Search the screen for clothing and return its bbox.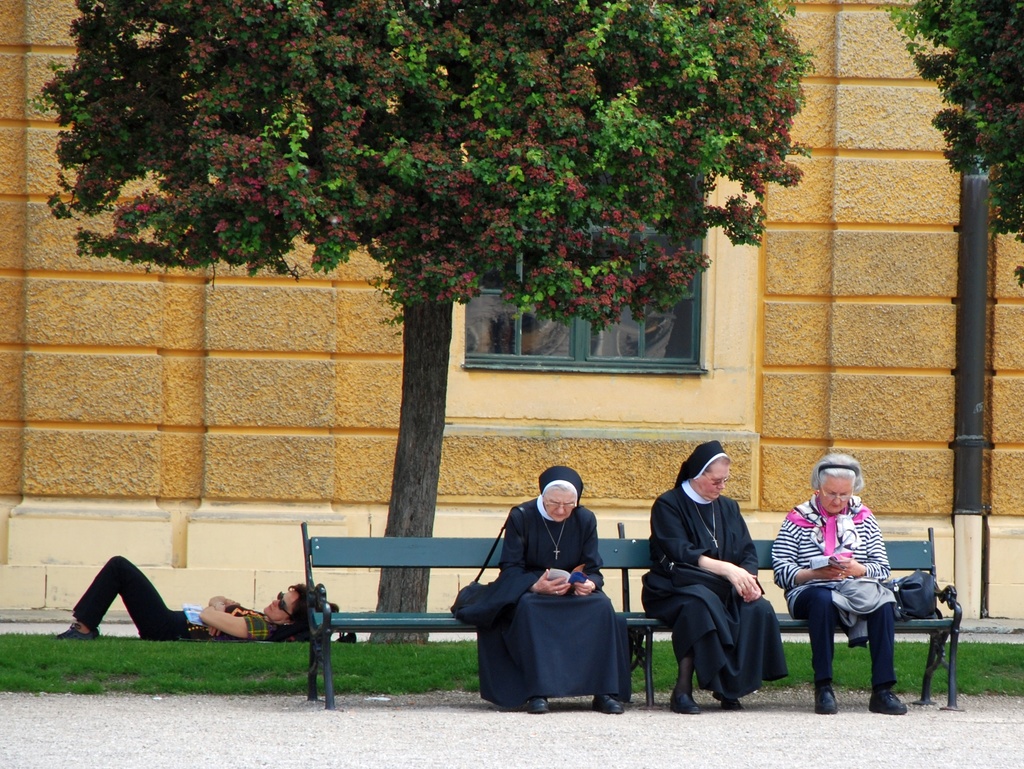
Found: 636,438,790,698.
